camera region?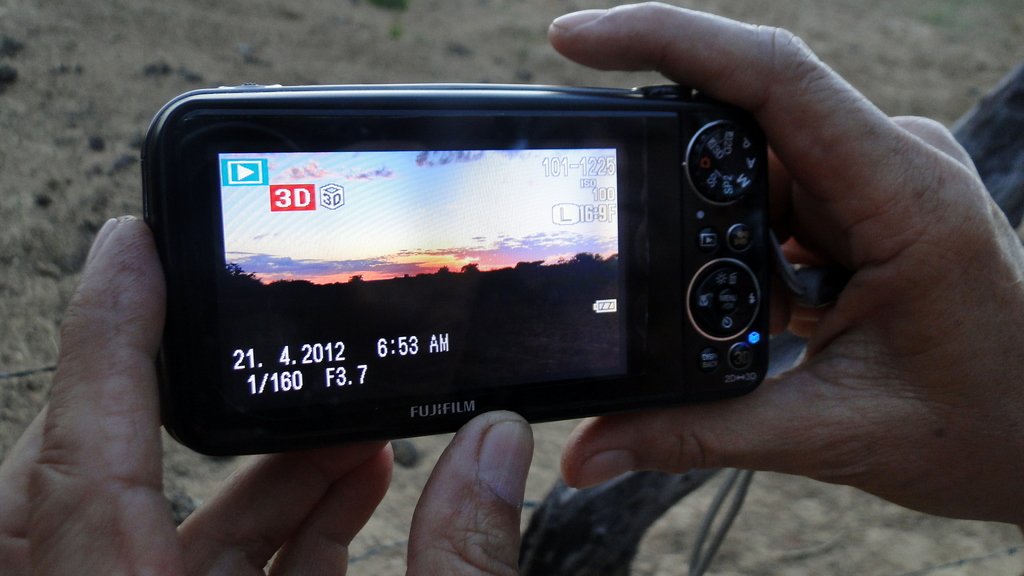
bbox=[109, 59, 854, 451]
